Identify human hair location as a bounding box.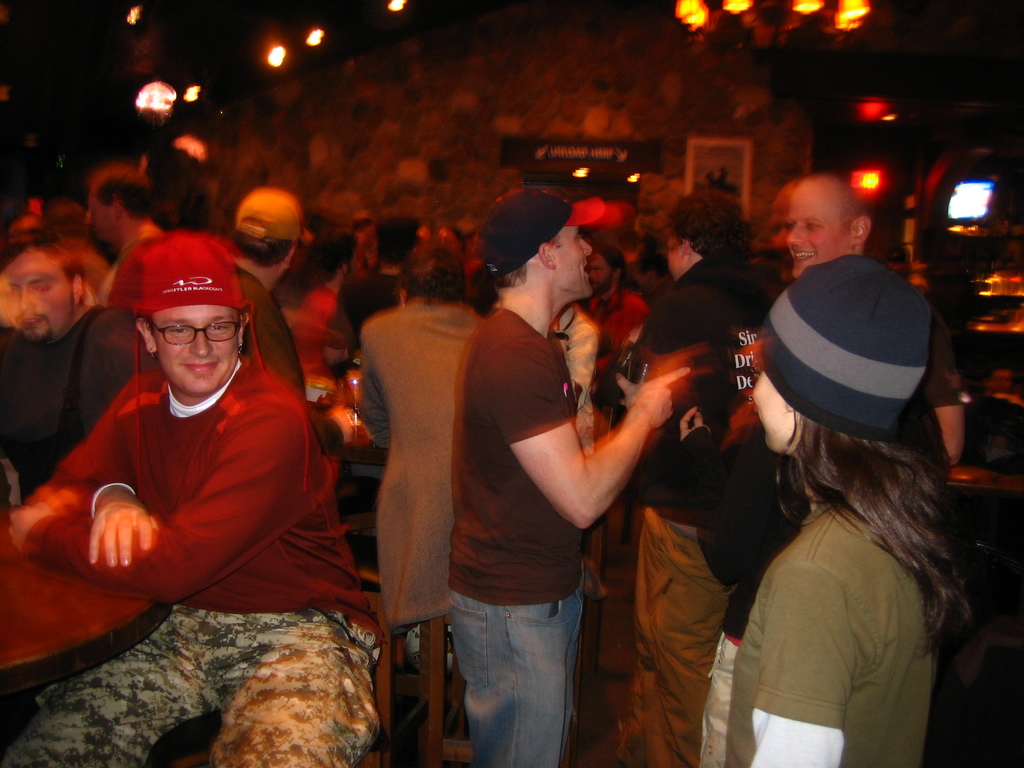
left=666, top=188, right=756, bottom=258.
